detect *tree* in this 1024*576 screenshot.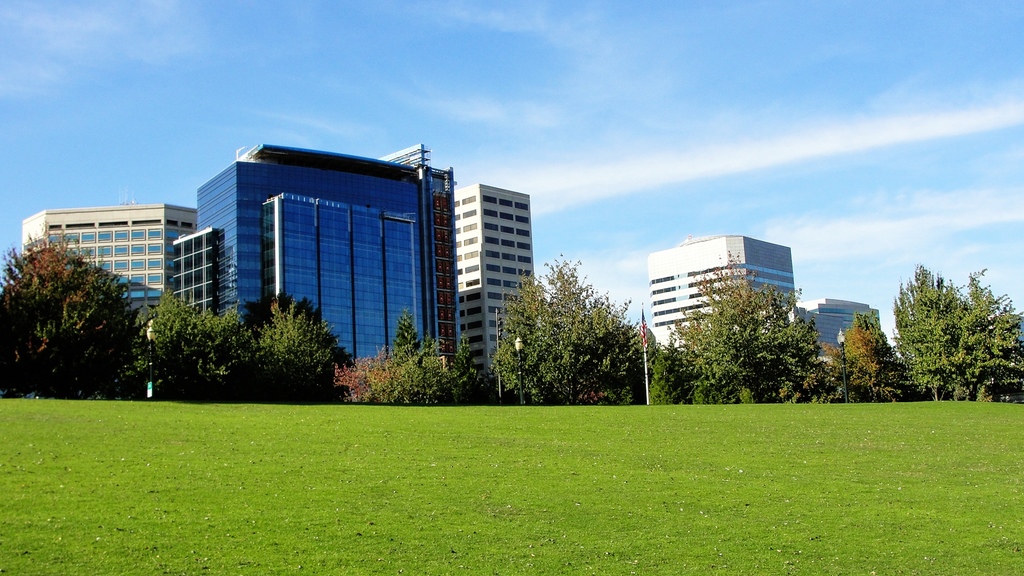
Detection: region(10, 221, 140, 386).
